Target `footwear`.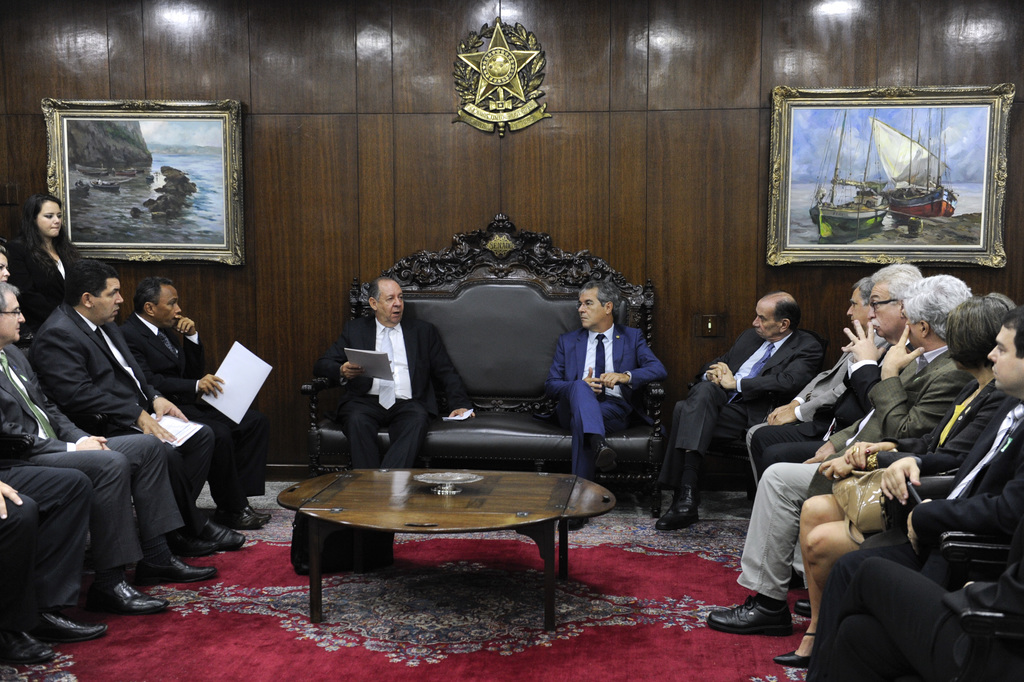
Target region: crop(236, 510, 262, 530).
